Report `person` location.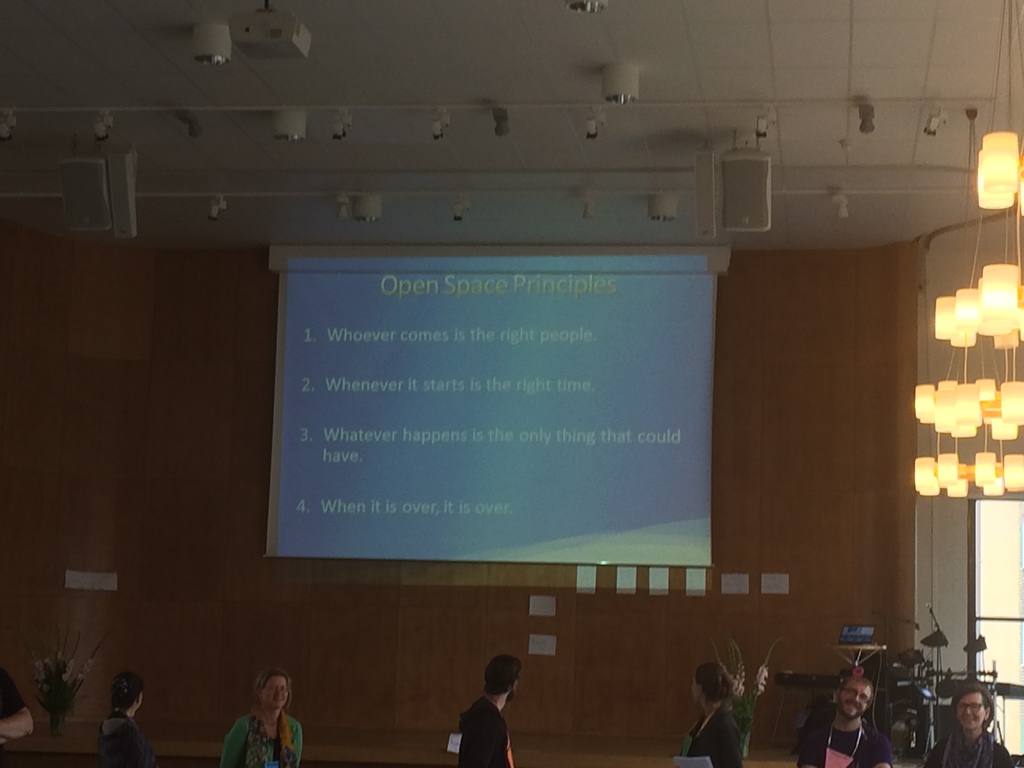
Report: [left=454, top=657, right=523, bottom=767].
